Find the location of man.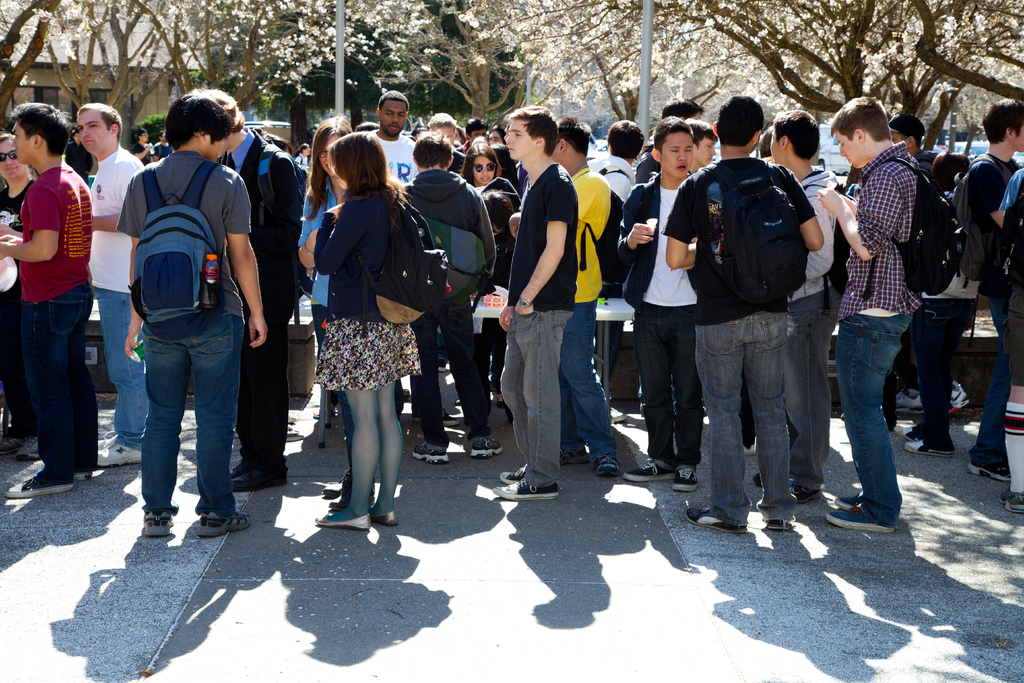
Location: [492,105,581,502].
